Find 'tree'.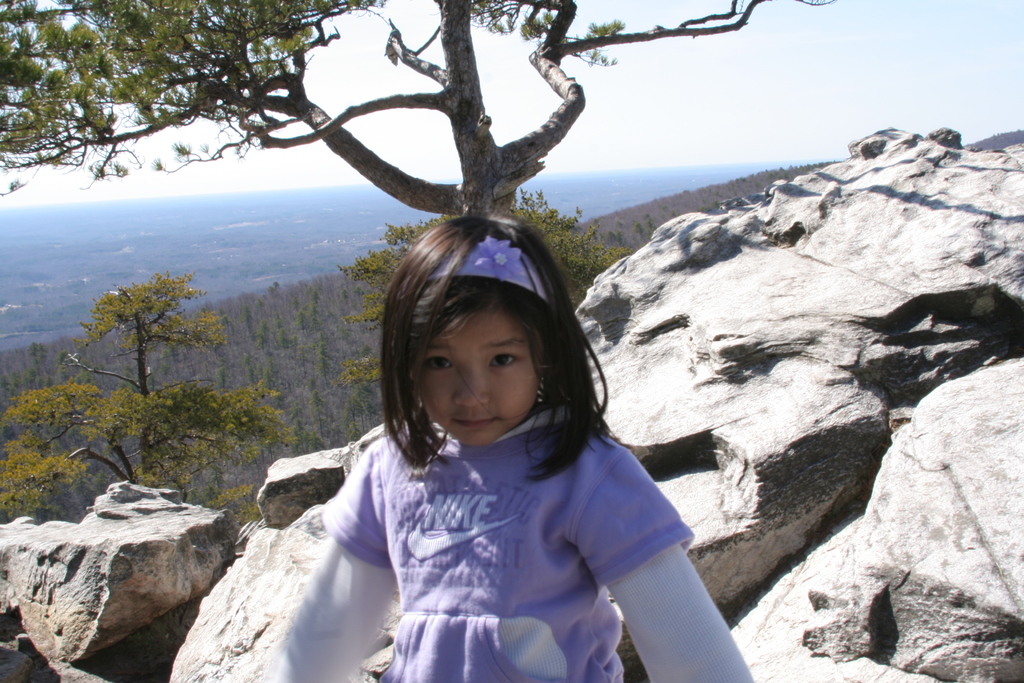
x1=0, y1=0, x2=837, y2=220.
